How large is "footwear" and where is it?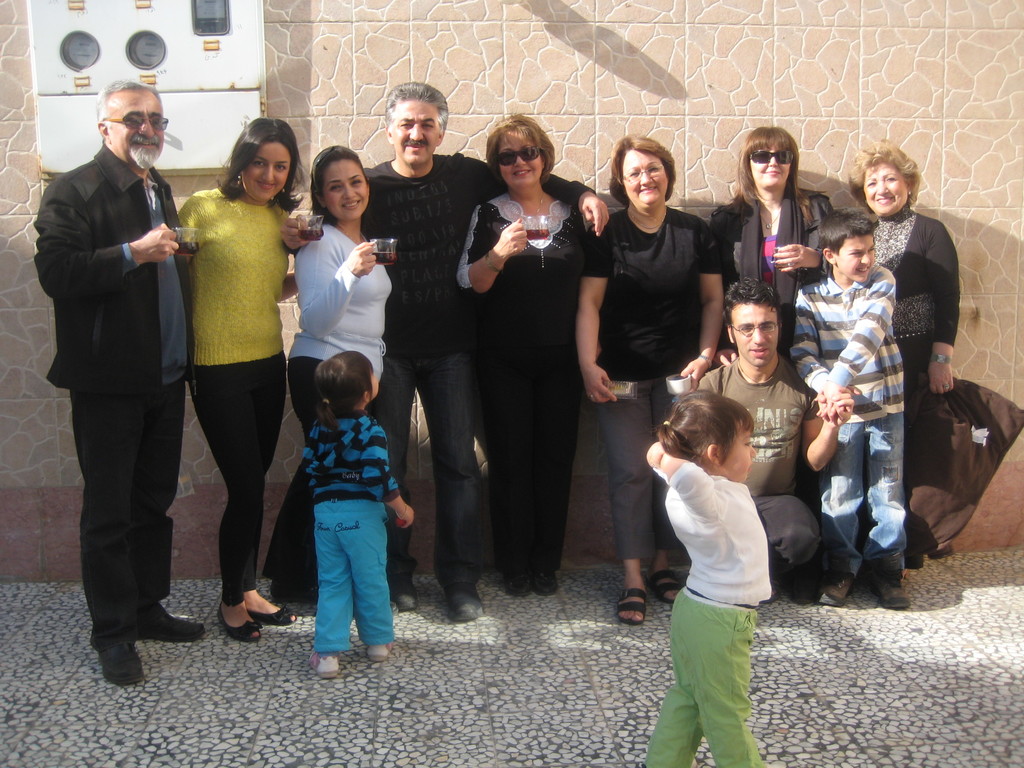
Bounding box: [134, 601, 209, 642].
